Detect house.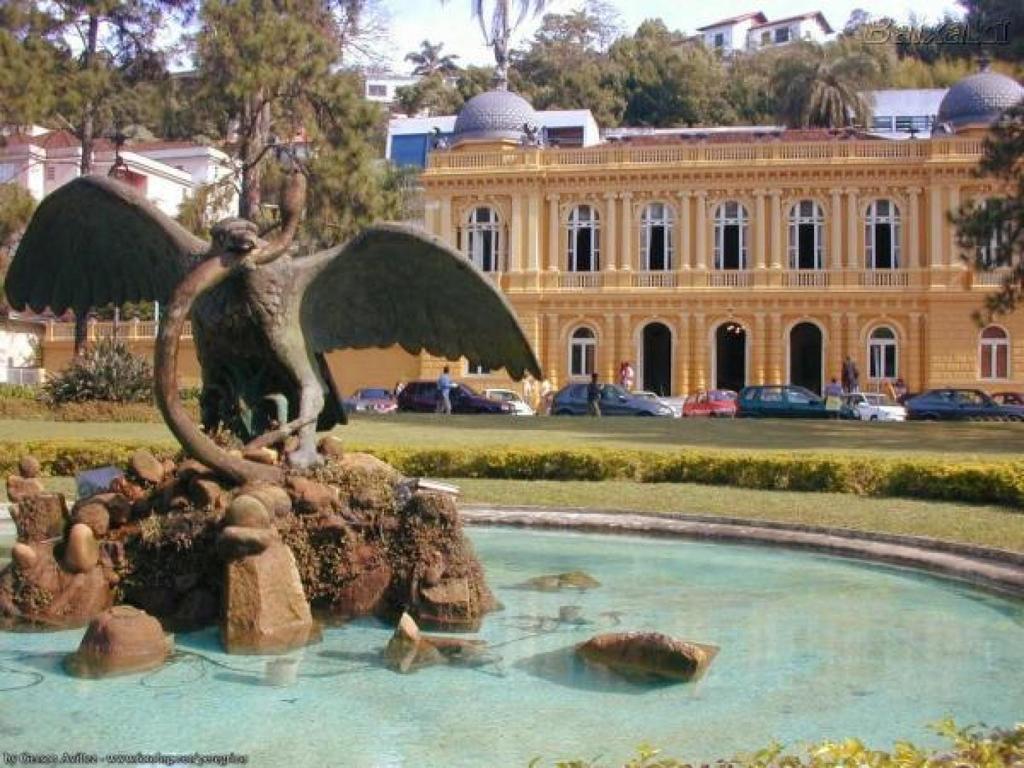
Detected at pyautogui.locateOnScreen(0, 113, 255, 260).
